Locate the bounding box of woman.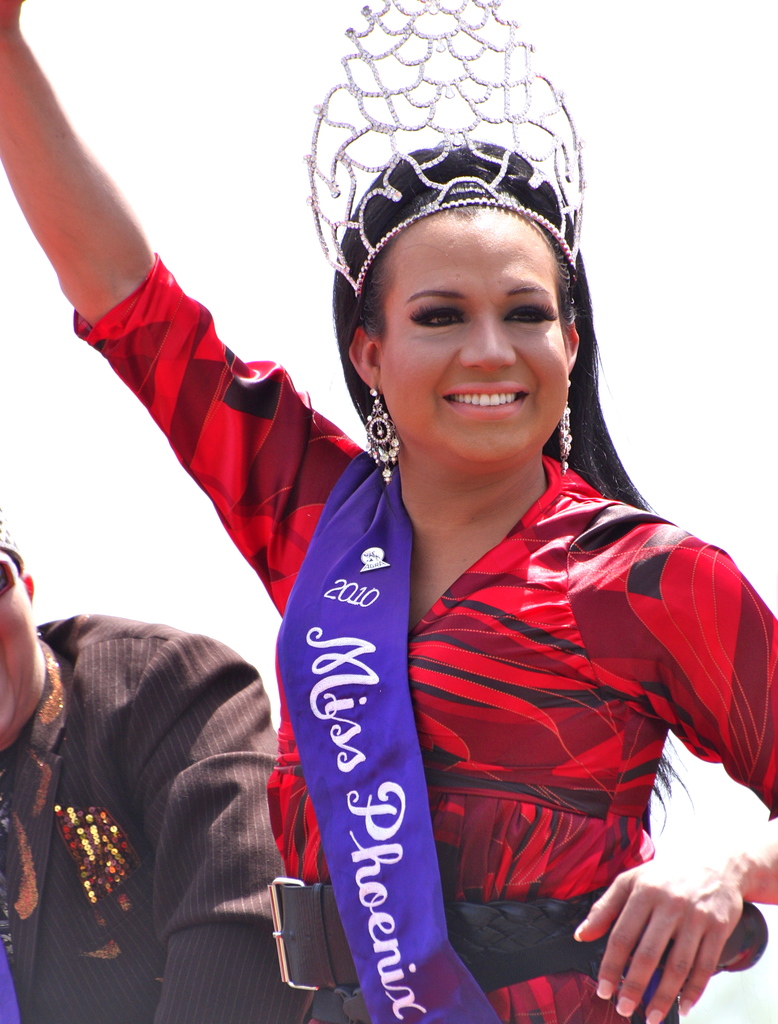
Bounding box: (x1=66, y1=23, x2=741, y2=1023).
